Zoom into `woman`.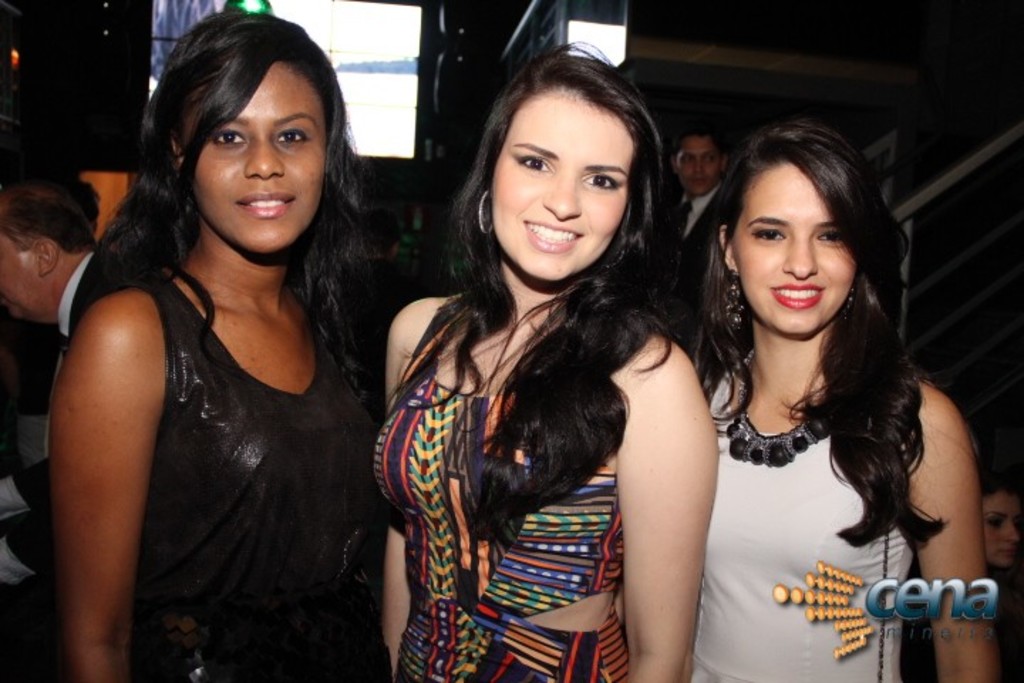
Zoom target: 46,14,368,682.
